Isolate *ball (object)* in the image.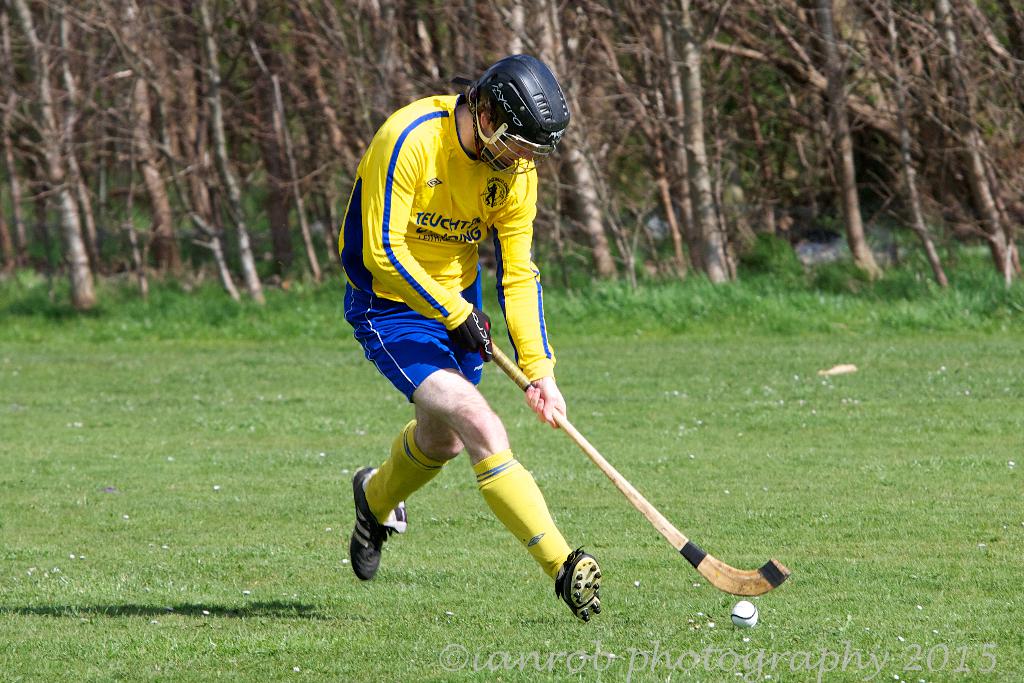
Isolated region: region(732, 598, 761, 621).
